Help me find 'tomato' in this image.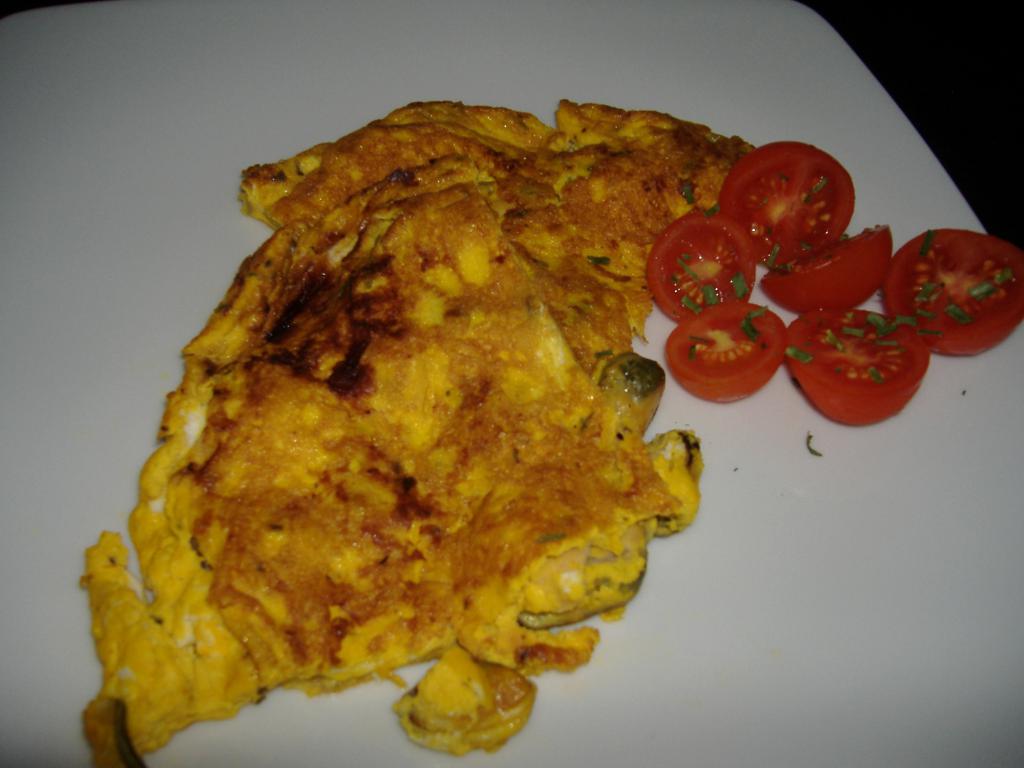
Found it: crop(758, 218, 891, 320).
